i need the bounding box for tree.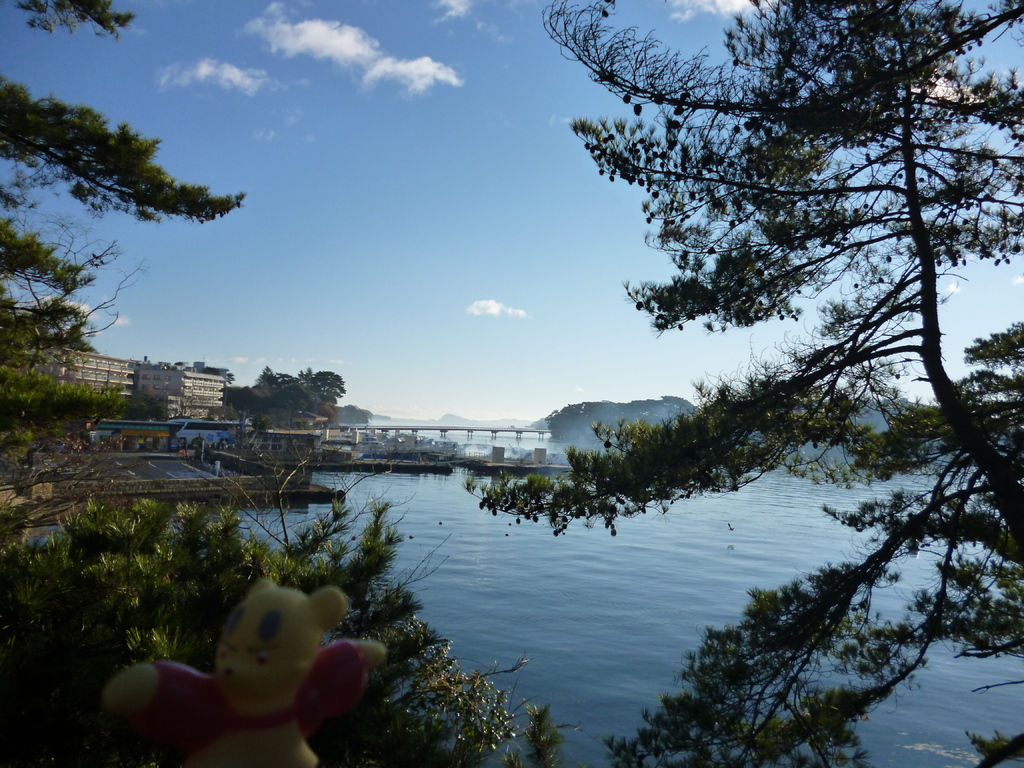
Here it is: (left=195, top=427, right=453, bottom=594).
